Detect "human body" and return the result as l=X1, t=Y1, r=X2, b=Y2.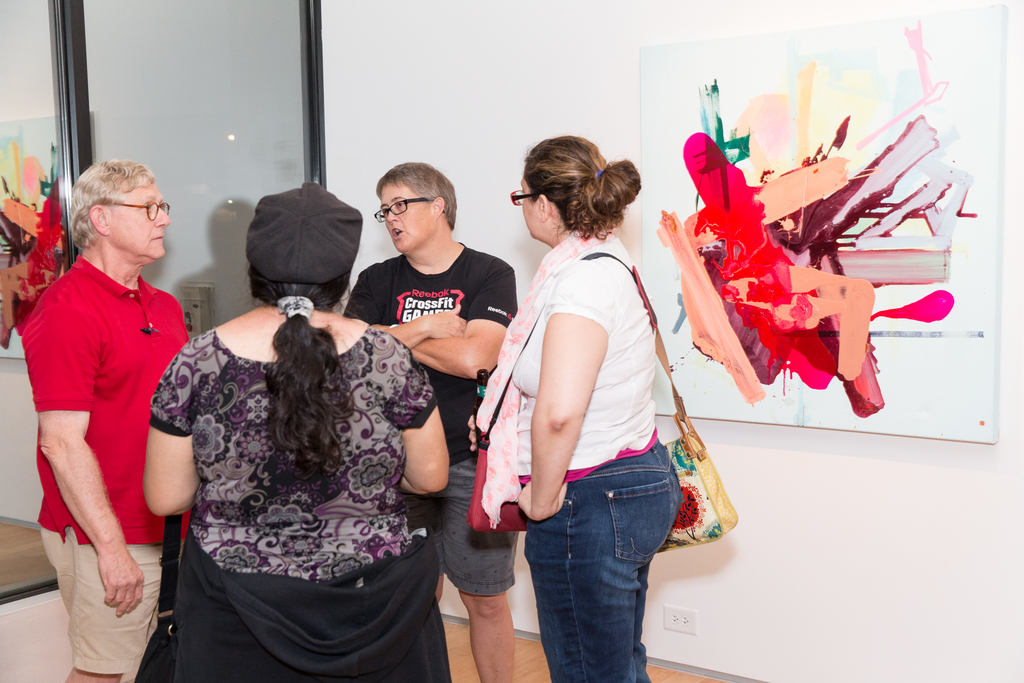
l=127, t=185, r=449, b=682.
